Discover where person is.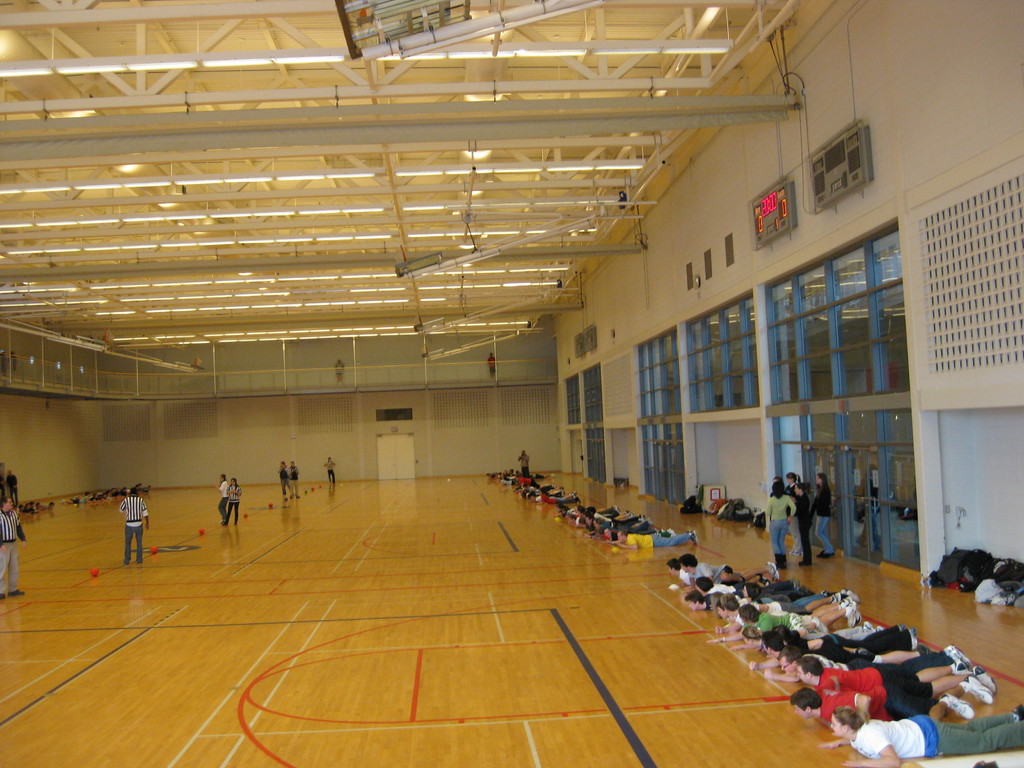
Discovered at crop(0, 465, 7, 509).
